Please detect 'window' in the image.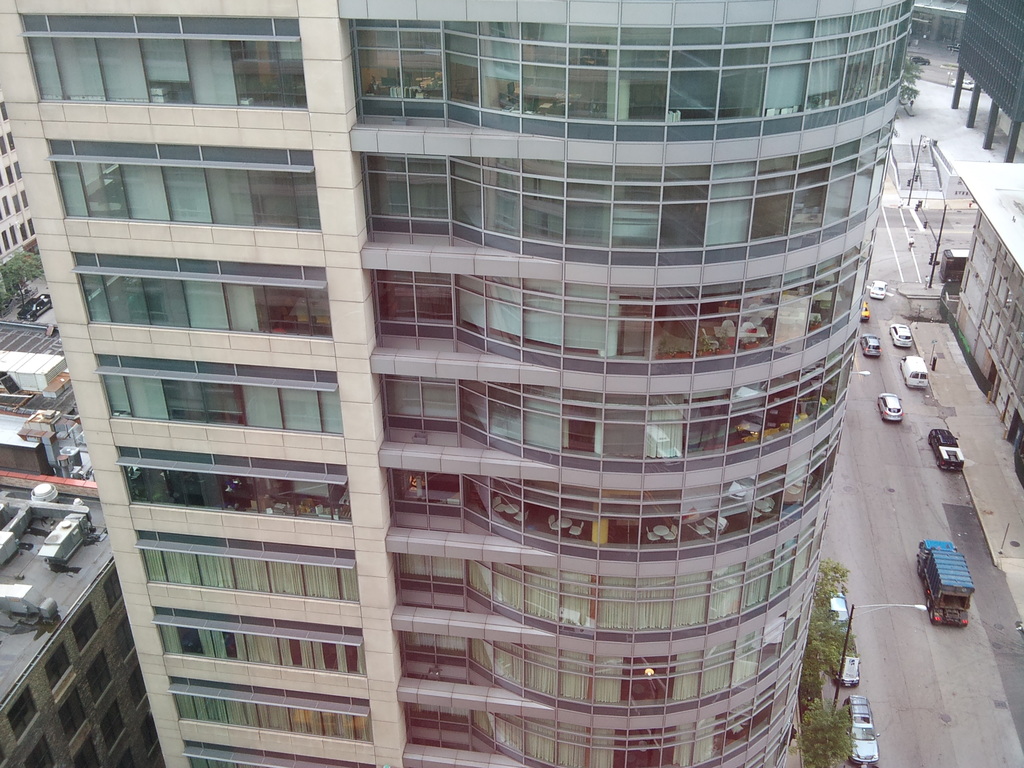
pyautogui.locateOnScreen(102, 567, 122, 612).
